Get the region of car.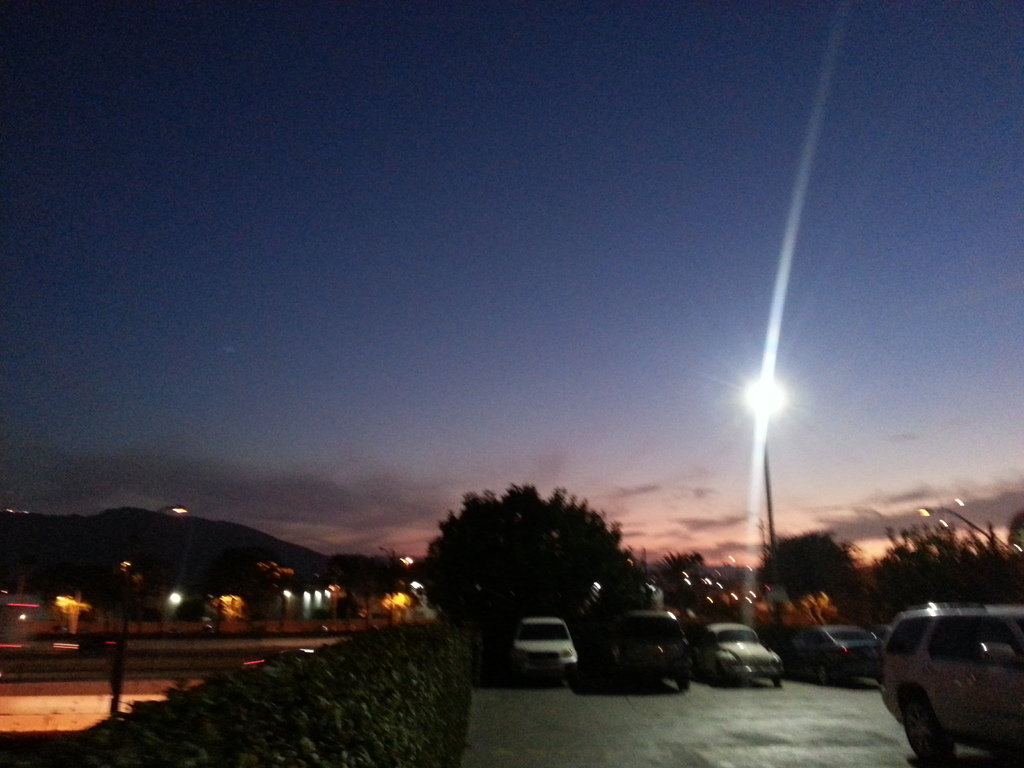
(694, 616, 787, 689).
